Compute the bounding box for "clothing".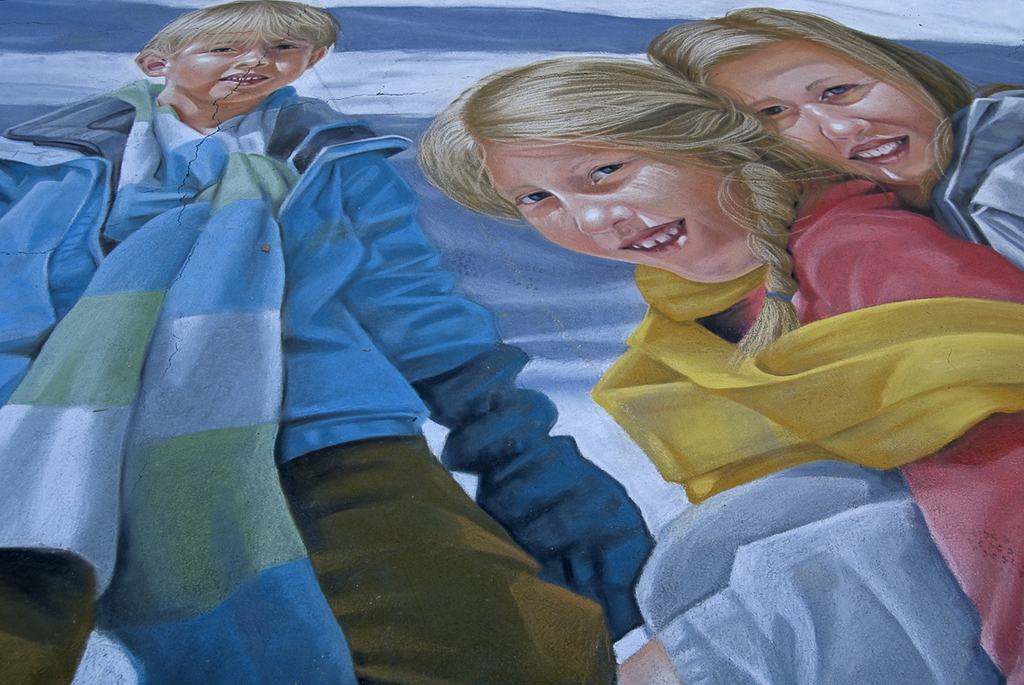
{"left": 0, "top": 70, "right": 660, "bottom": 682}.
